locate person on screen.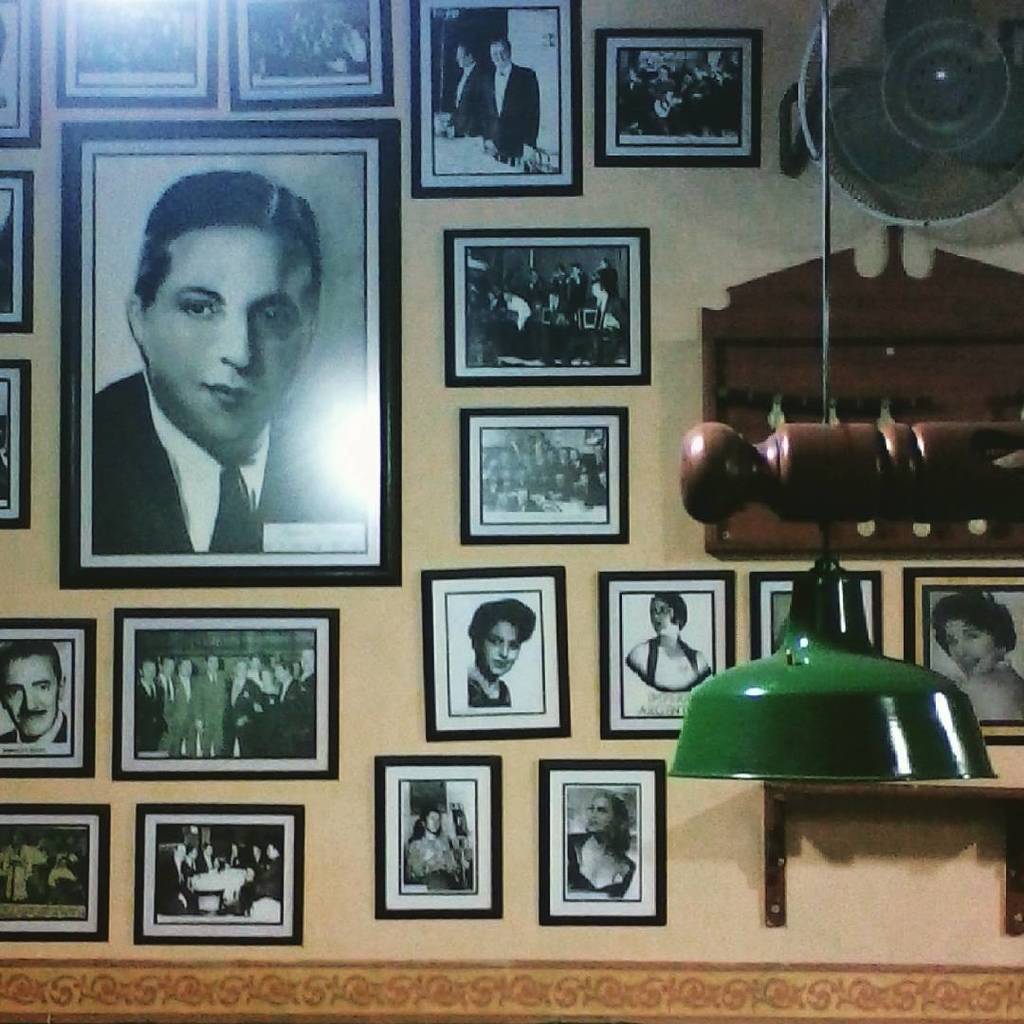
On screen at Rect(405, 805, 472, 893).
